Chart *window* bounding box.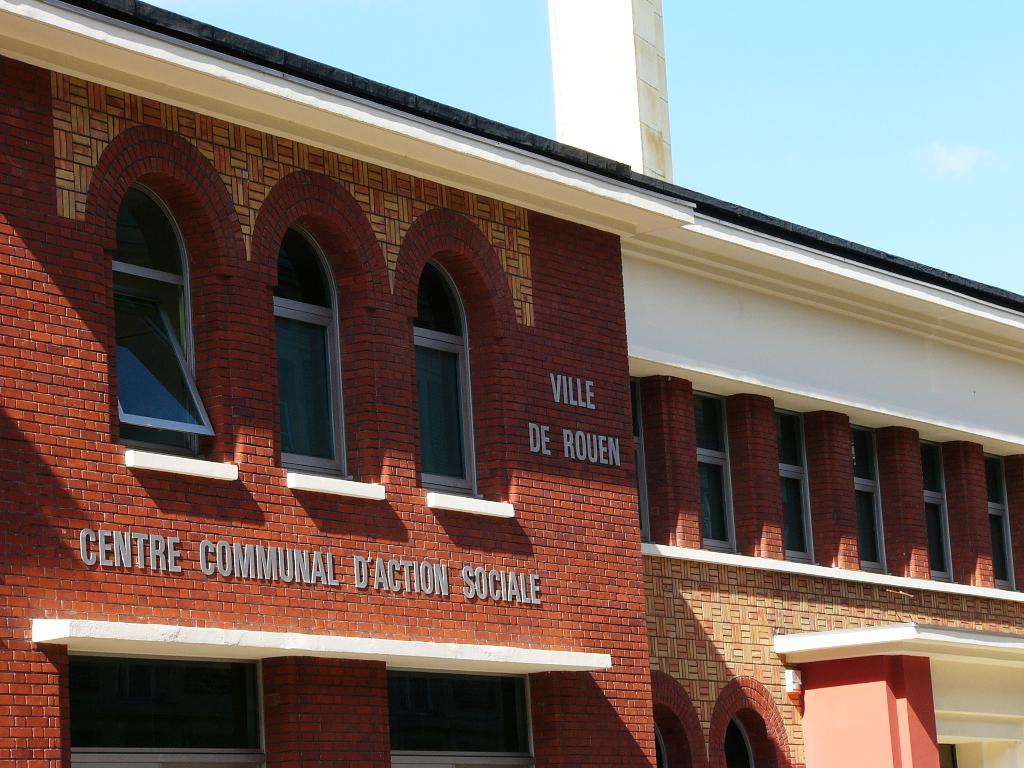
Charted: rect(847, 430, 890, 575).
